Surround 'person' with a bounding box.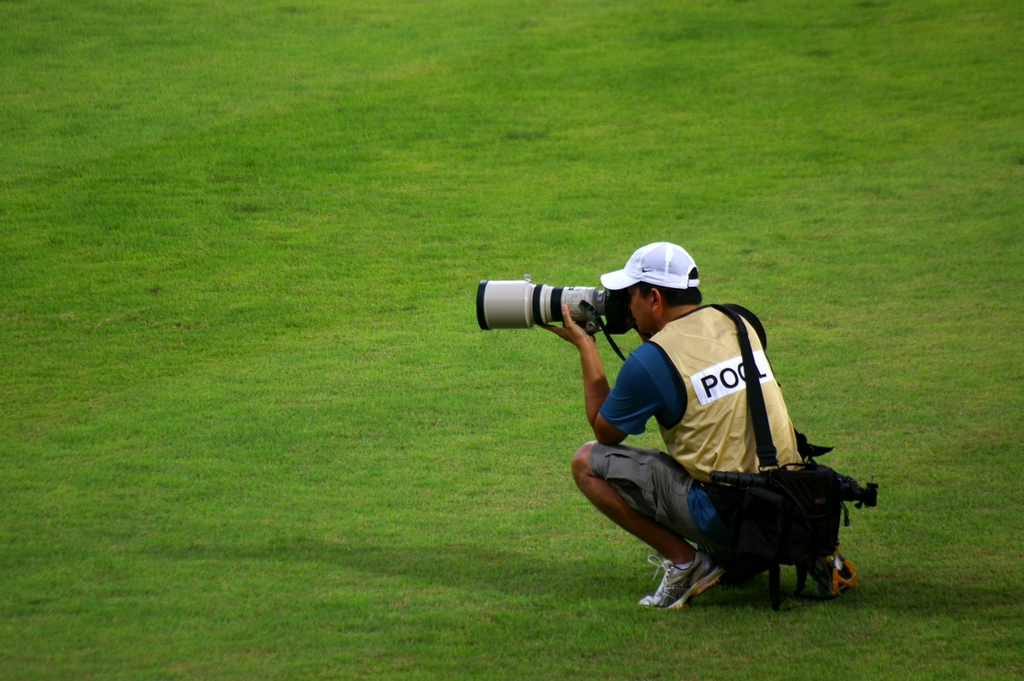
rect(580, 247, 849, 622).
